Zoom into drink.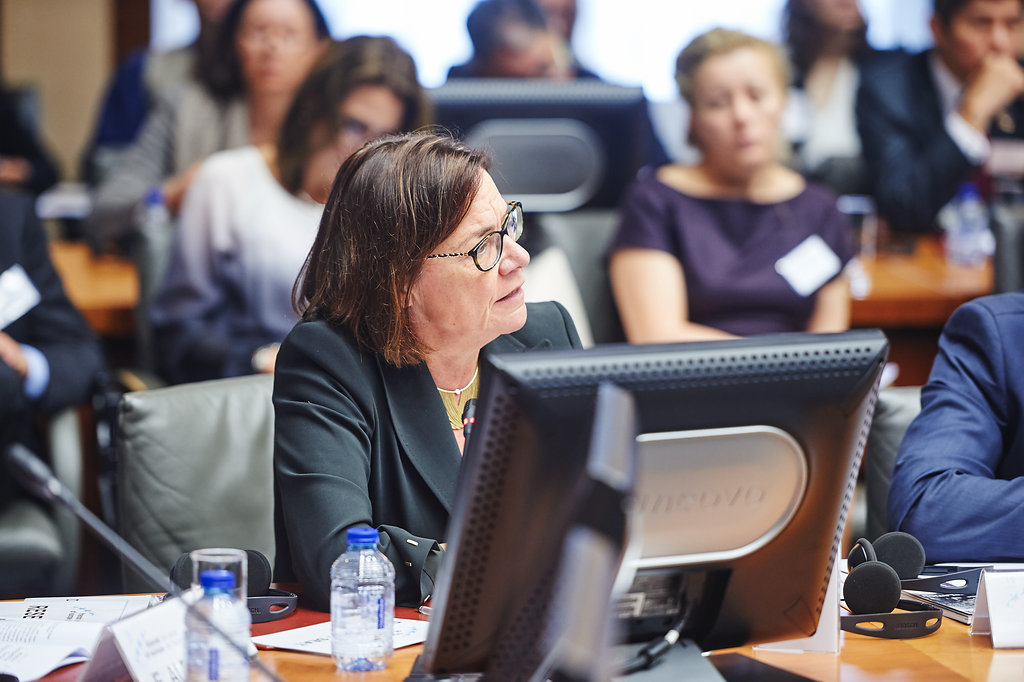
Zoom target: pyautogui.locateOnScreen(176, 570, 247, 681).
